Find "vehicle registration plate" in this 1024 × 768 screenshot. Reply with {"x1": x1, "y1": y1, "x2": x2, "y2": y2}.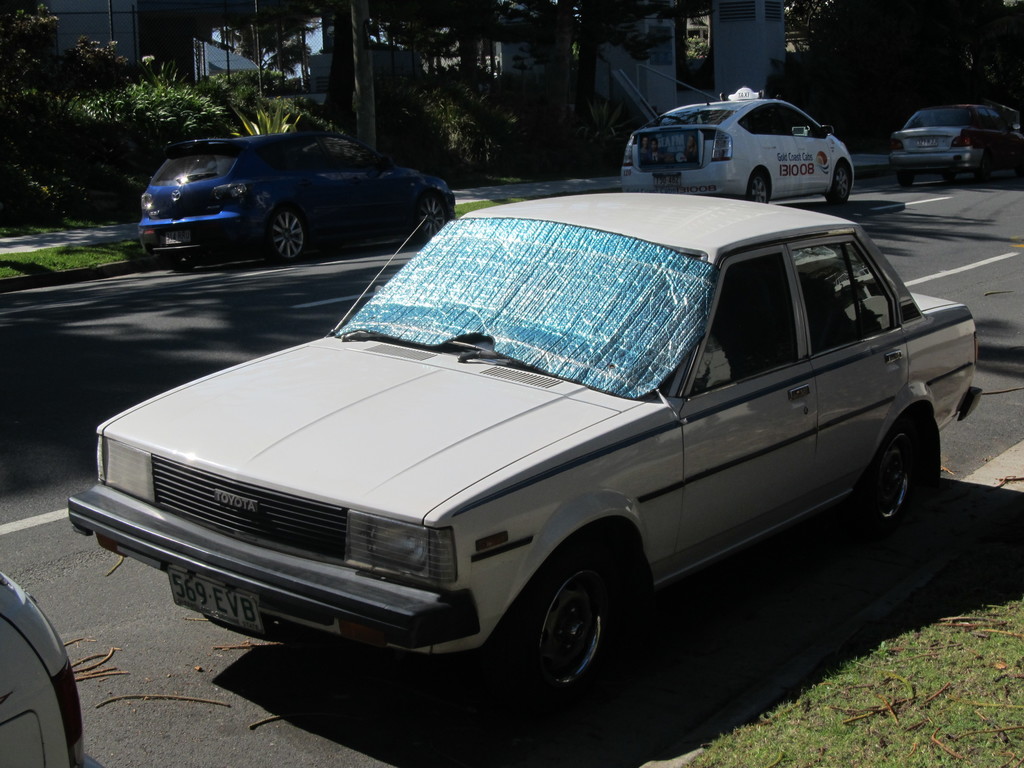
{"x1": 916, "y1": 135, "x2": 935, "y2": 145}.
